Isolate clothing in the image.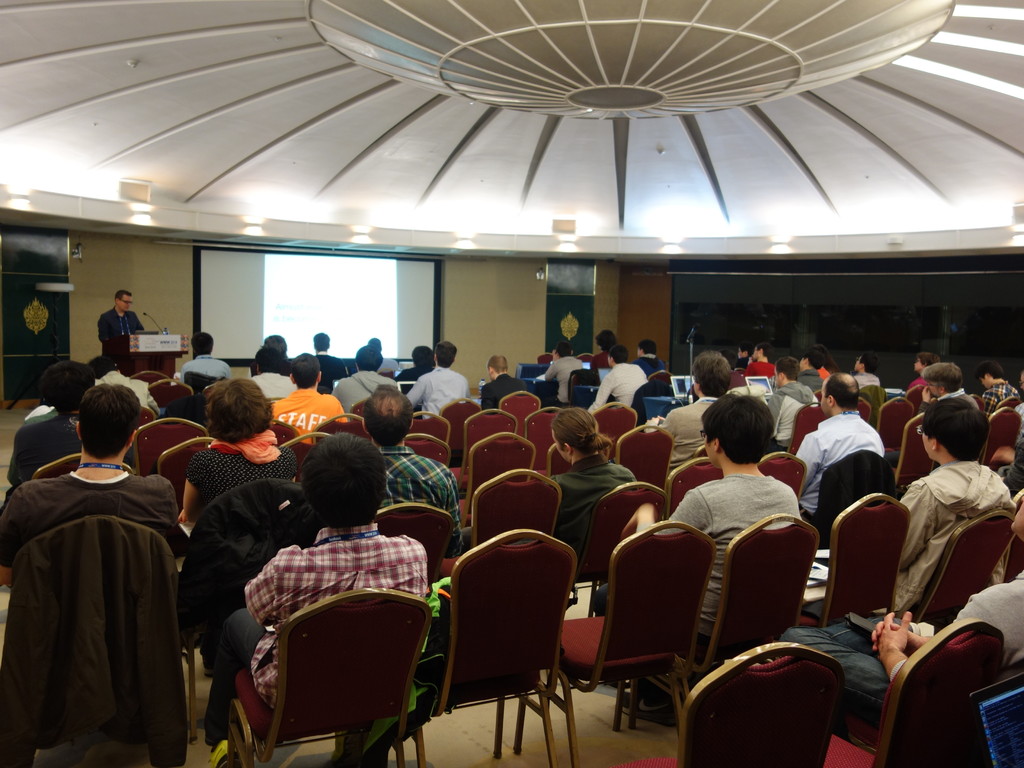
Isolated region: {"left": 898, "top": 466, "right": 1016, "bottom": 616}.
